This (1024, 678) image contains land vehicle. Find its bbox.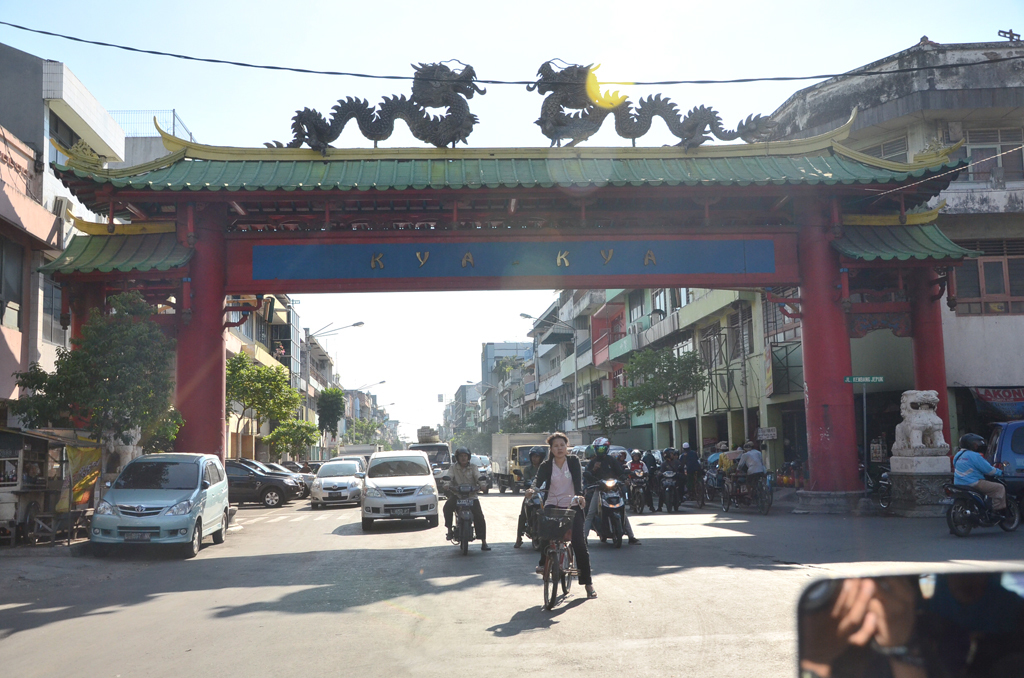
x1=985, y1=424, x2=1023, y2=492.
